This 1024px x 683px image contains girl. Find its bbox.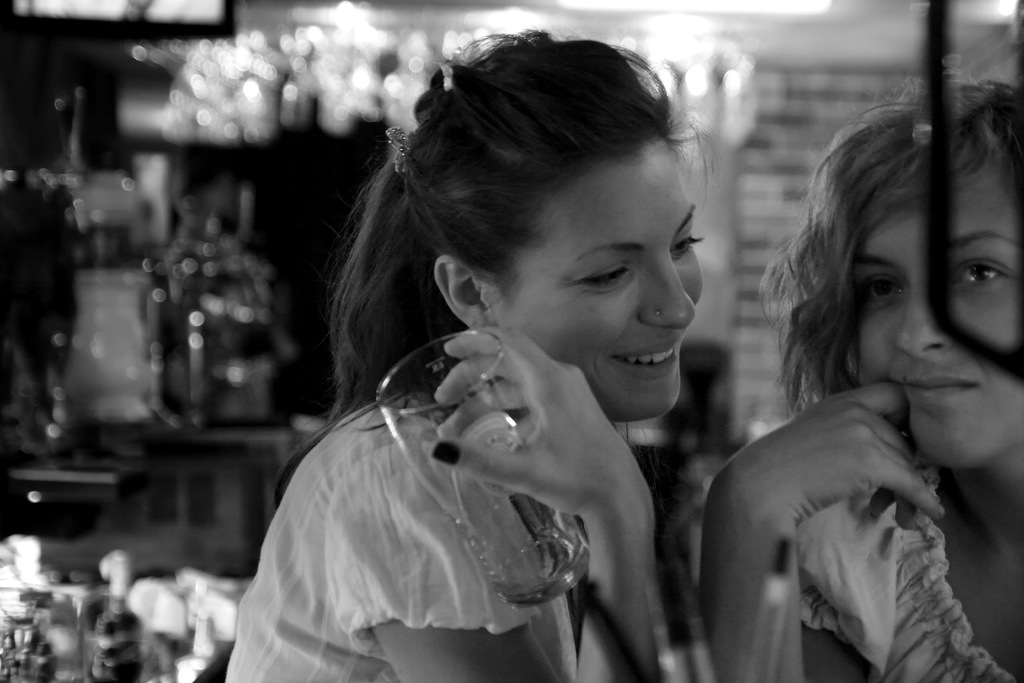
(x1=227, y1=25, x2=706, y2=682).
